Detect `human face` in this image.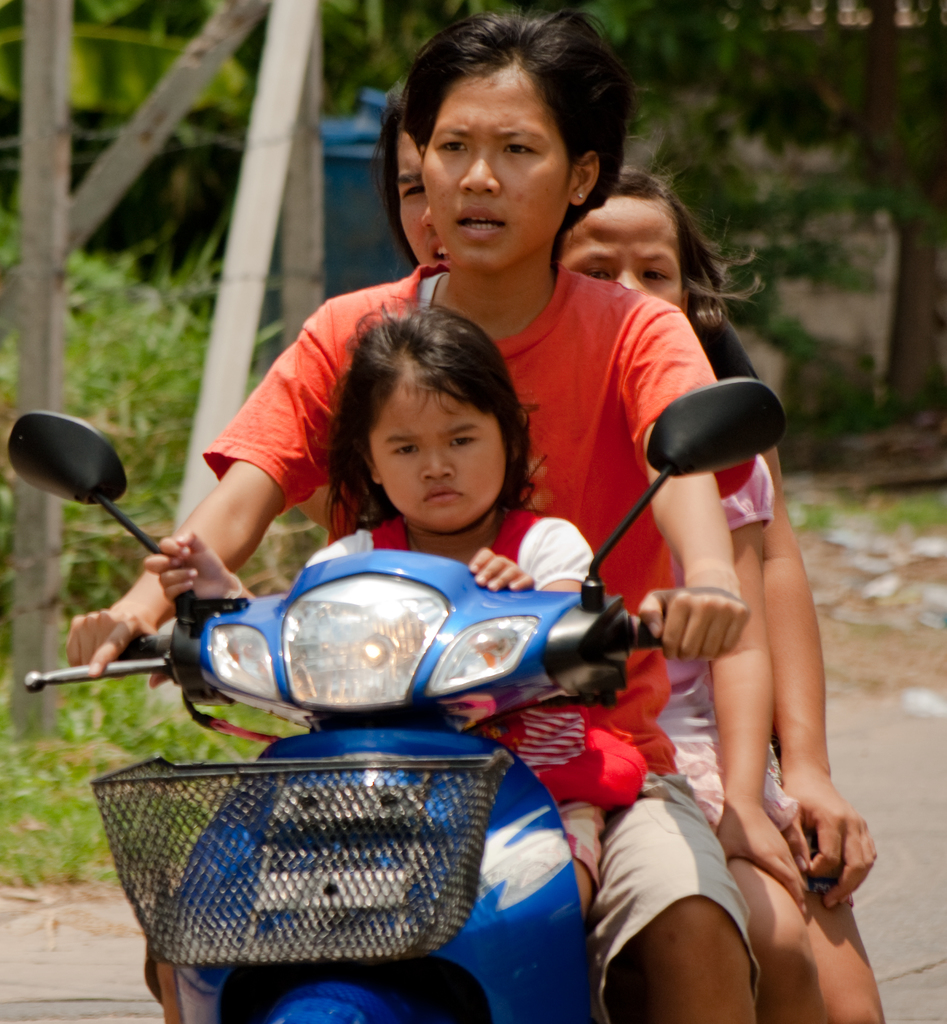
Detection: bbox=[370, 383, 503, 529].
